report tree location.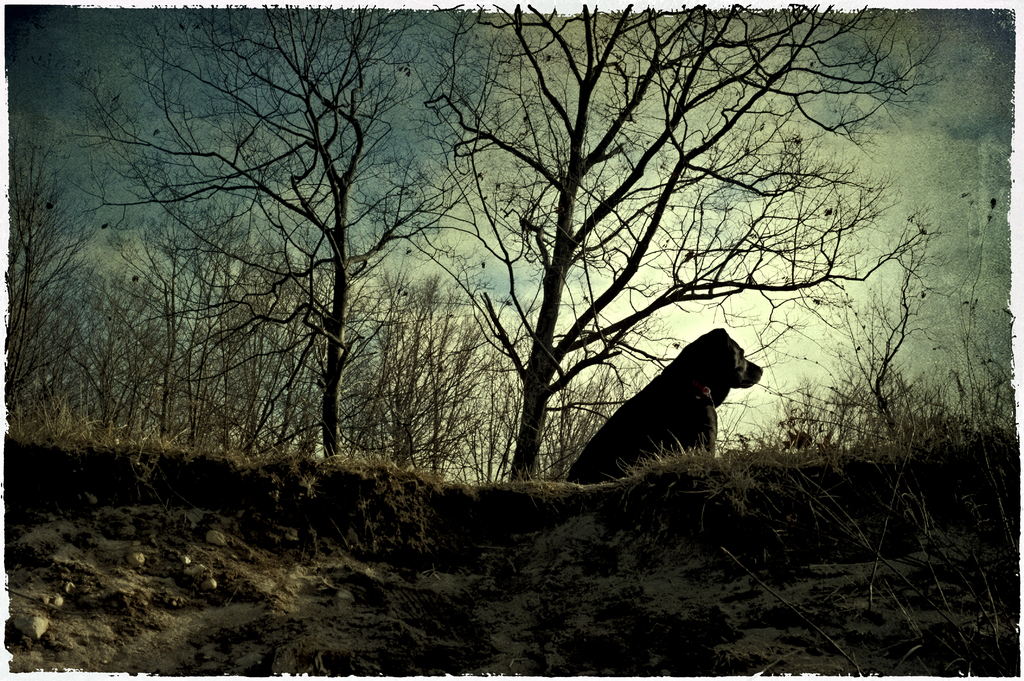
Report: [716, 140, 949, 457].
